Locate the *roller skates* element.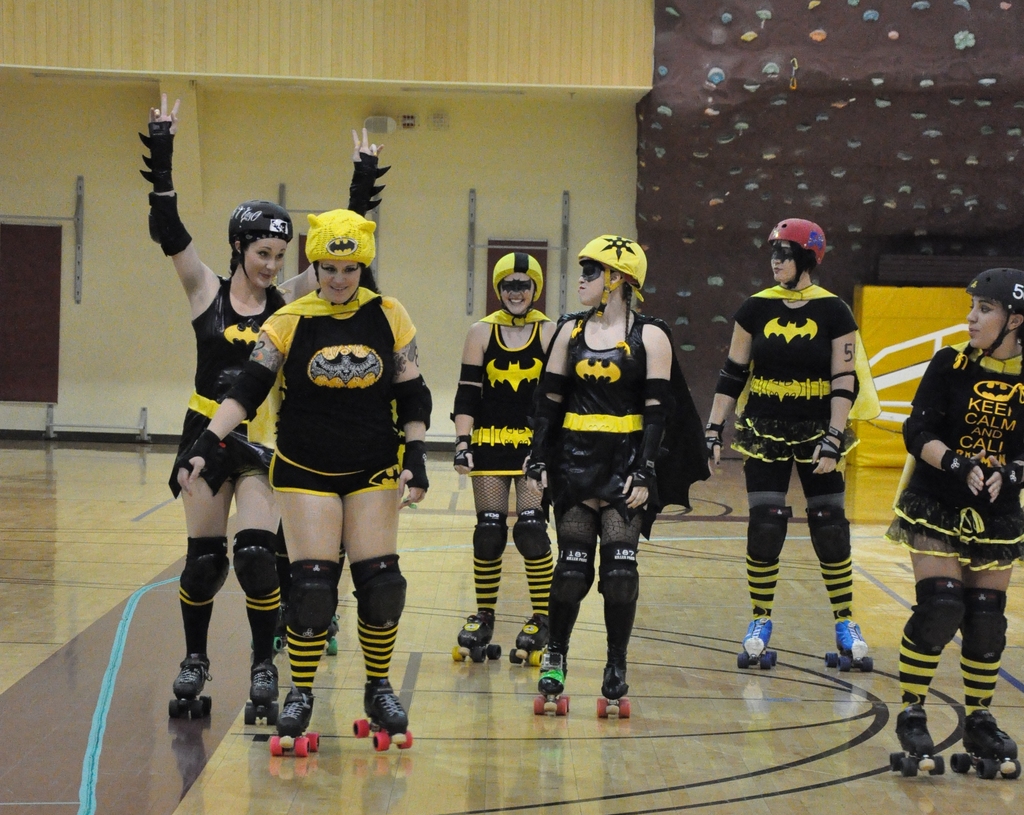
Element bbox: <bbox>531, 647, 572, 716</bbox>.
